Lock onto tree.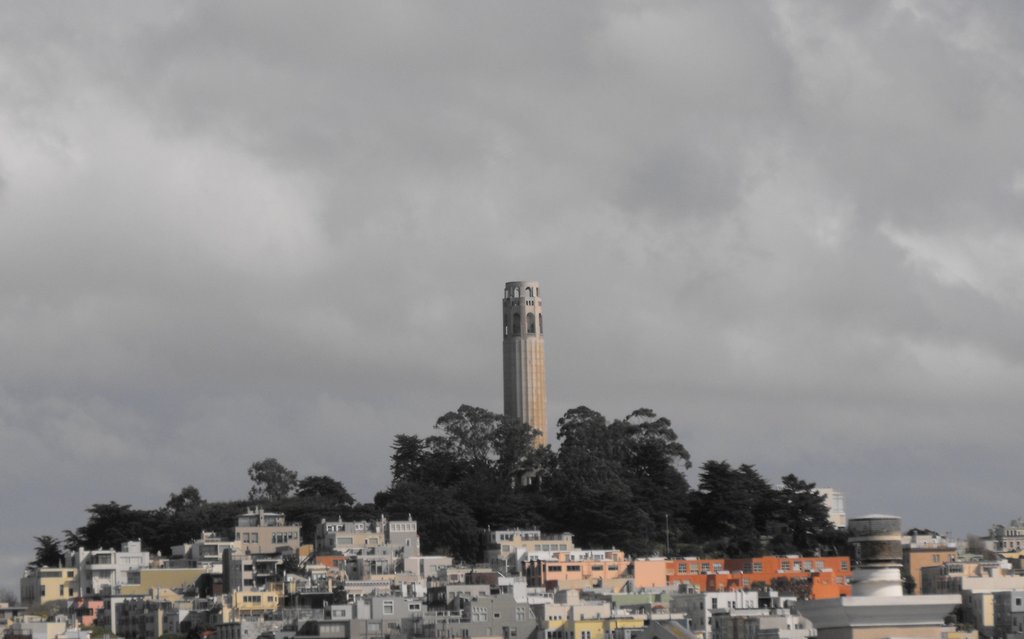
Locked: region(28, 526, 77, 574).
